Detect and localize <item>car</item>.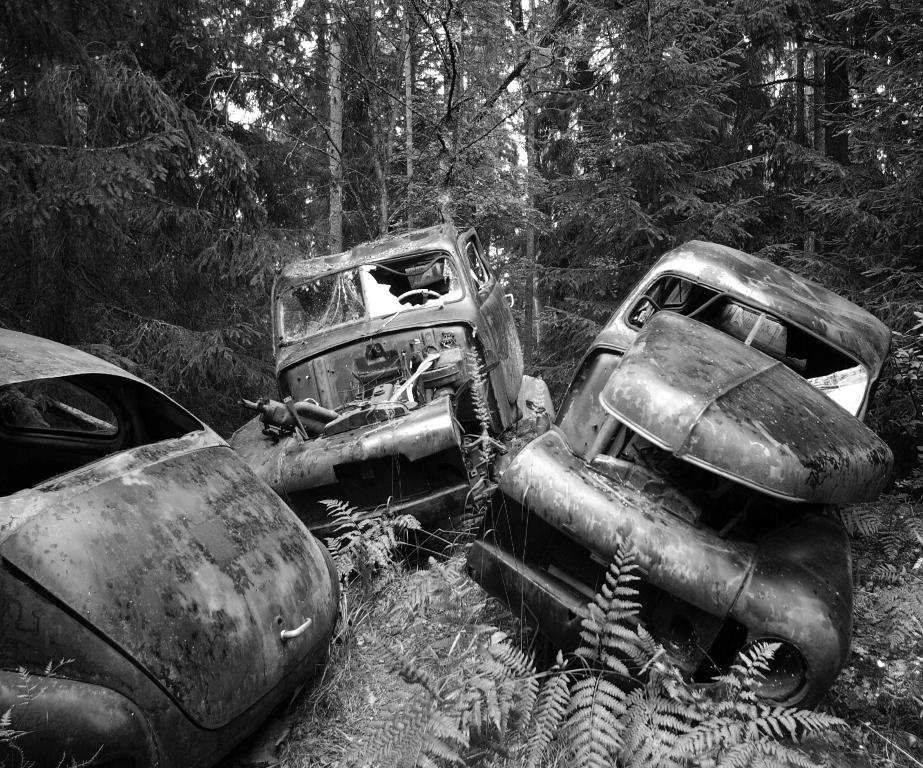
Localized at <box>464,238,892,721</box>.
